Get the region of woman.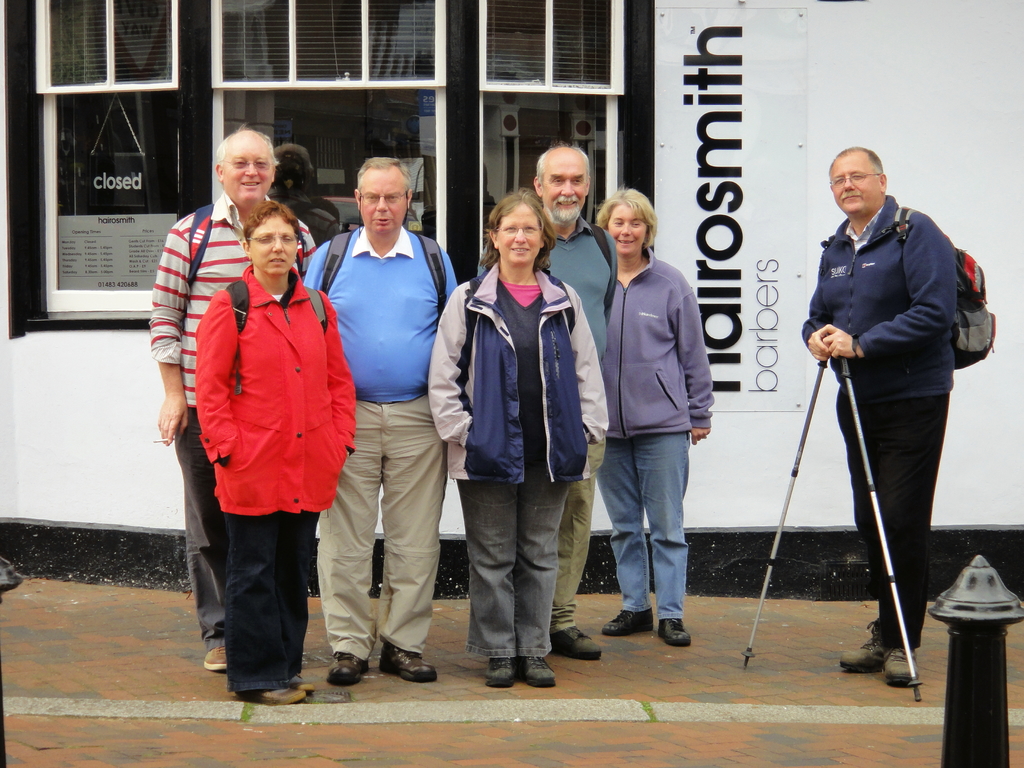
bbox=(591, 180, 716, 643).
